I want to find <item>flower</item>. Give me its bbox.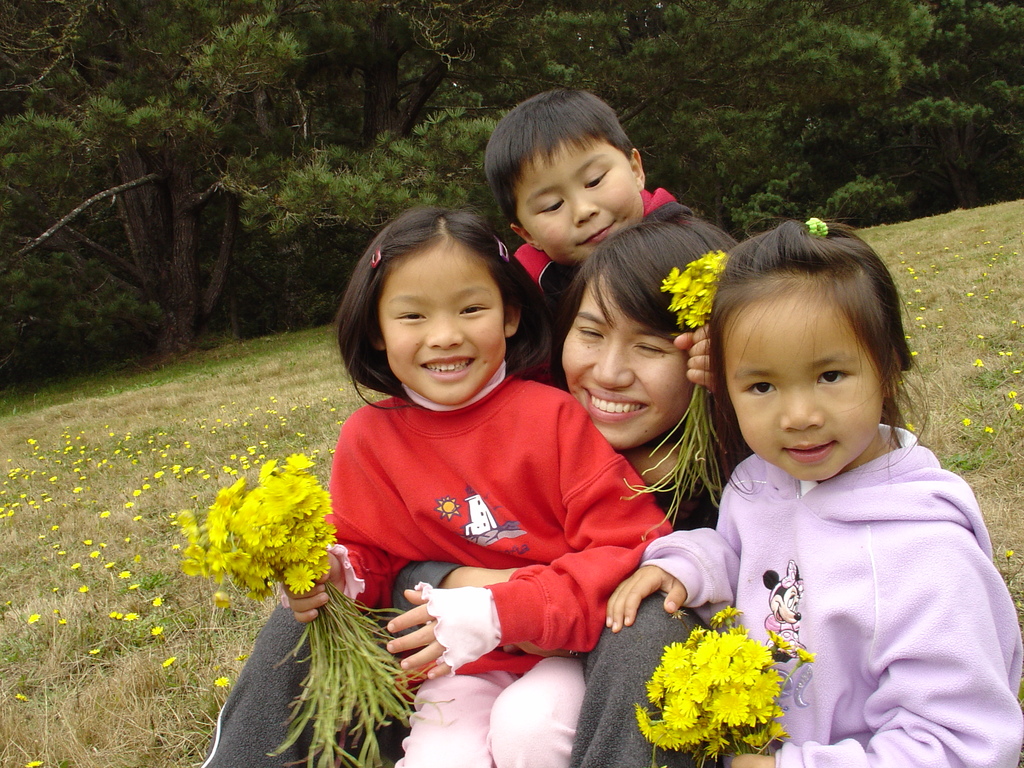
x1=134 y1=511 x2=141 y2=522.
